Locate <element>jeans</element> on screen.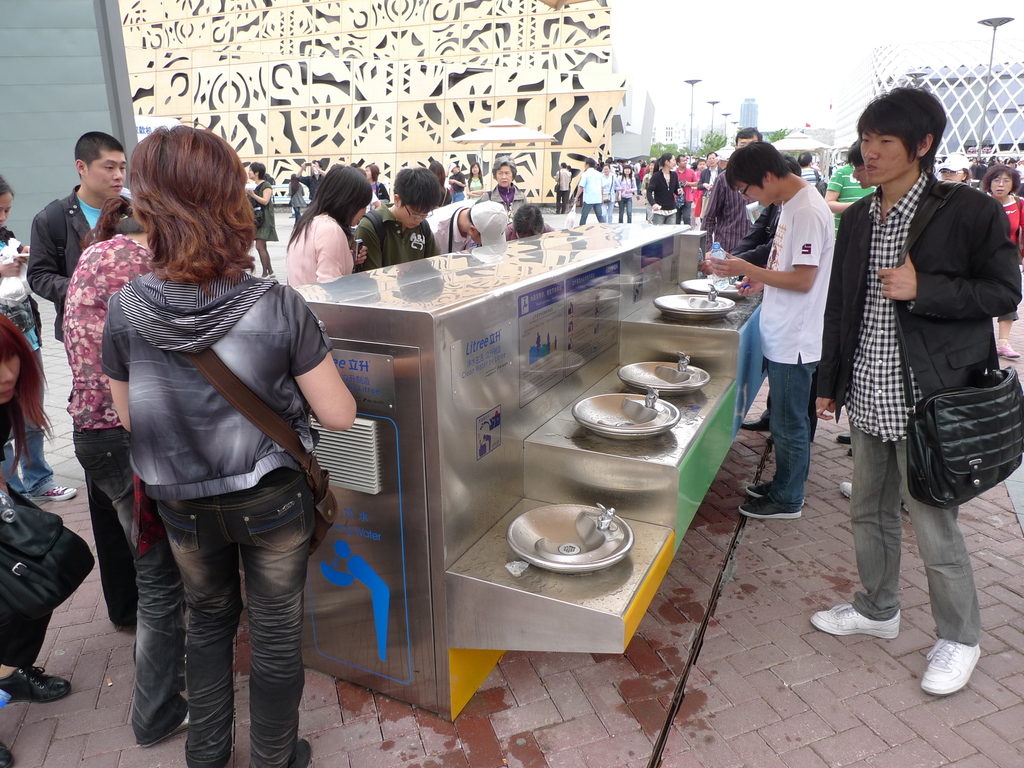
On screen at {"x1": 580, "y1": 207, "x2": 607, "y2": 225}.
